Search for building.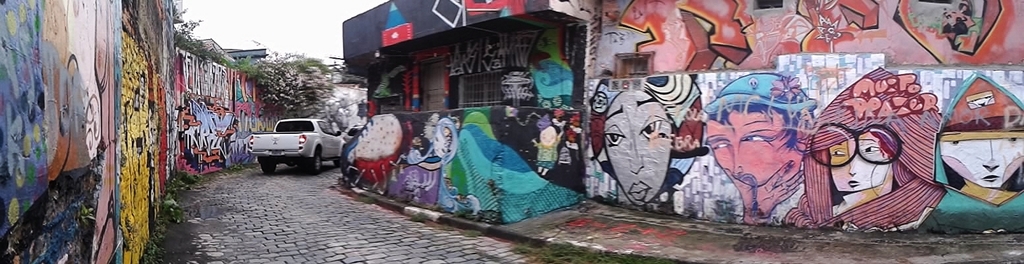
Found at 0,0,288,263.
